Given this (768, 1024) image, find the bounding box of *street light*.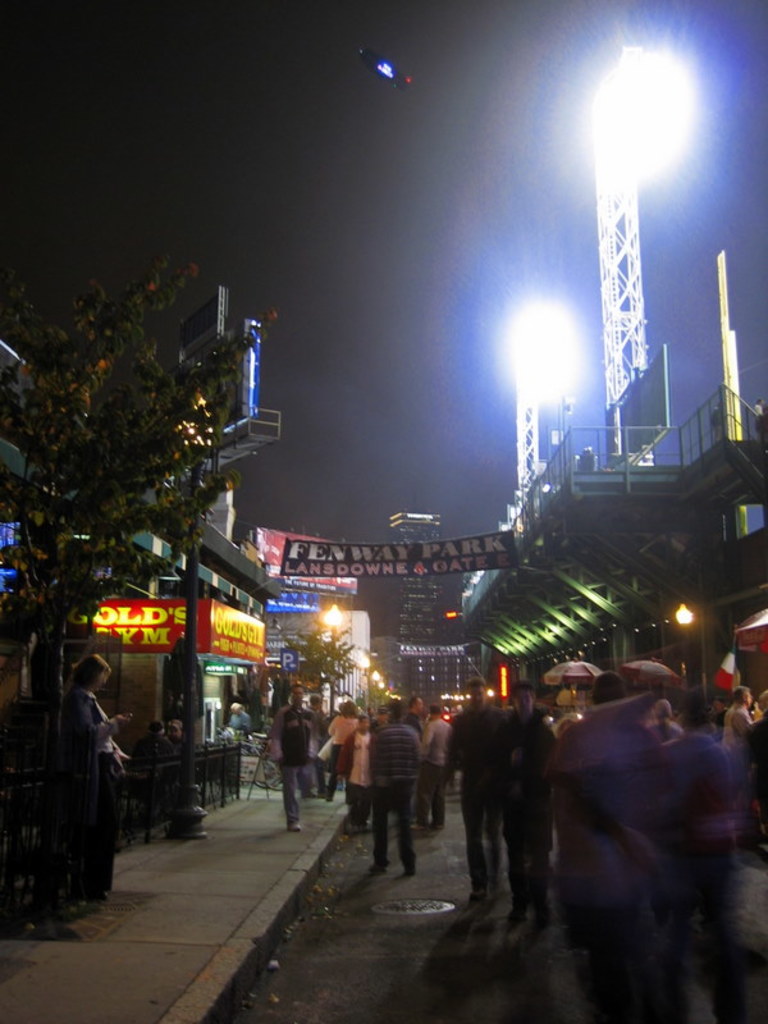
[672, 600, 709, 708].
